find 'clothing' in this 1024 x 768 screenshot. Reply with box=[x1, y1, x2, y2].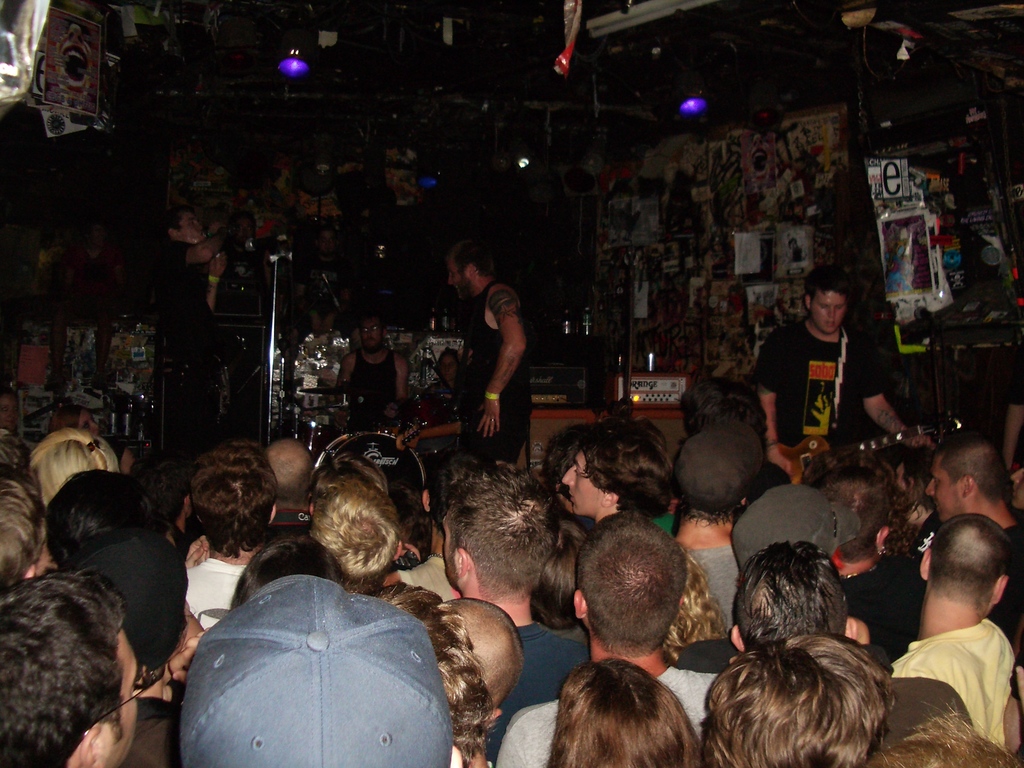
box=[753, 335, 891, 436].
